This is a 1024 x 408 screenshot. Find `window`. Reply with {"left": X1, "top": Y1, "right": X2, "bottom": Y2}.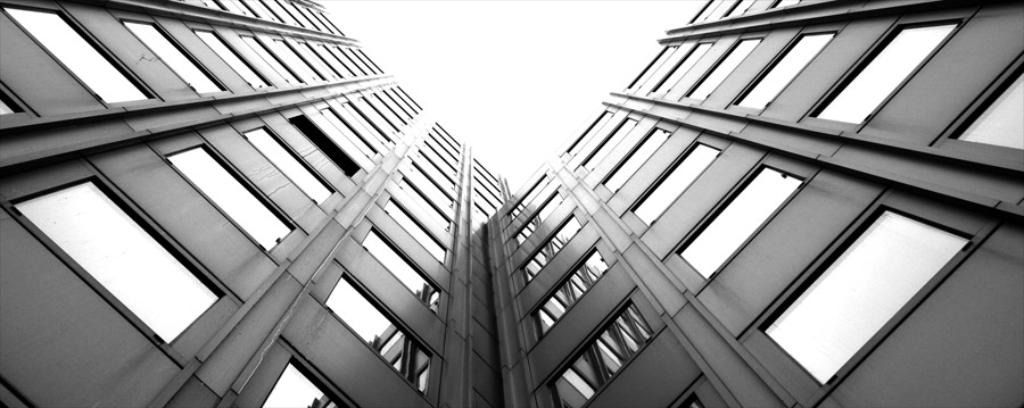
{"left": 496, "top": 163, "right": 550, "bottom": 230}.
